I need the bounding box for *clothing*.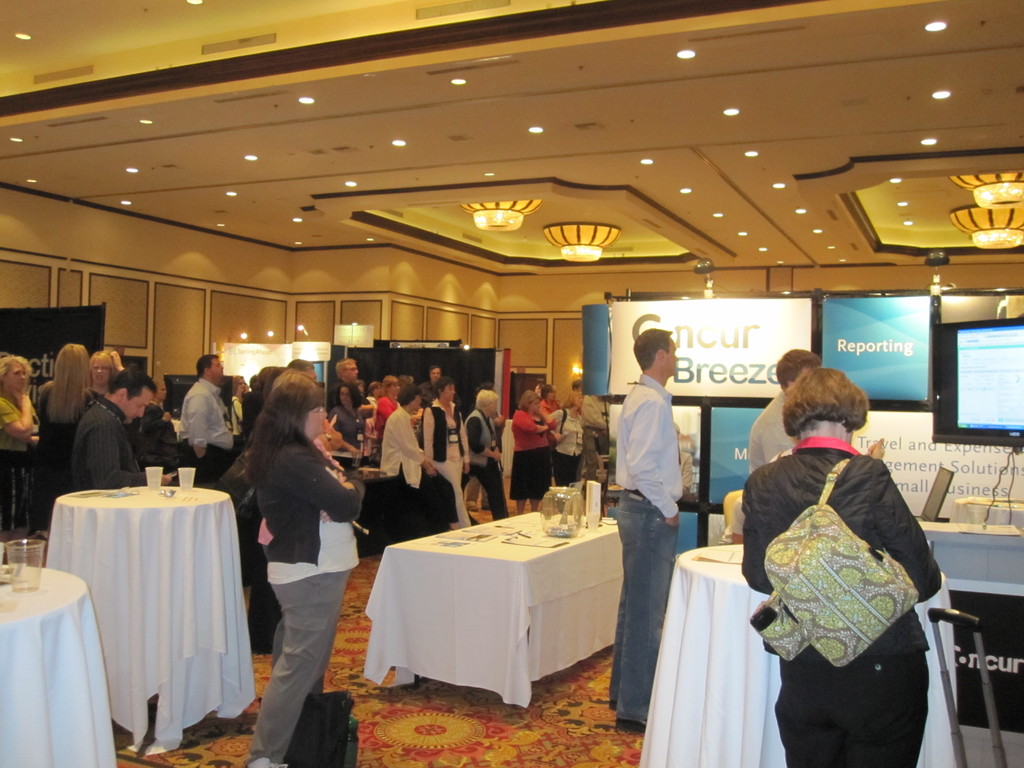
Here it is: bbox=[0, 397, 42, 548].
